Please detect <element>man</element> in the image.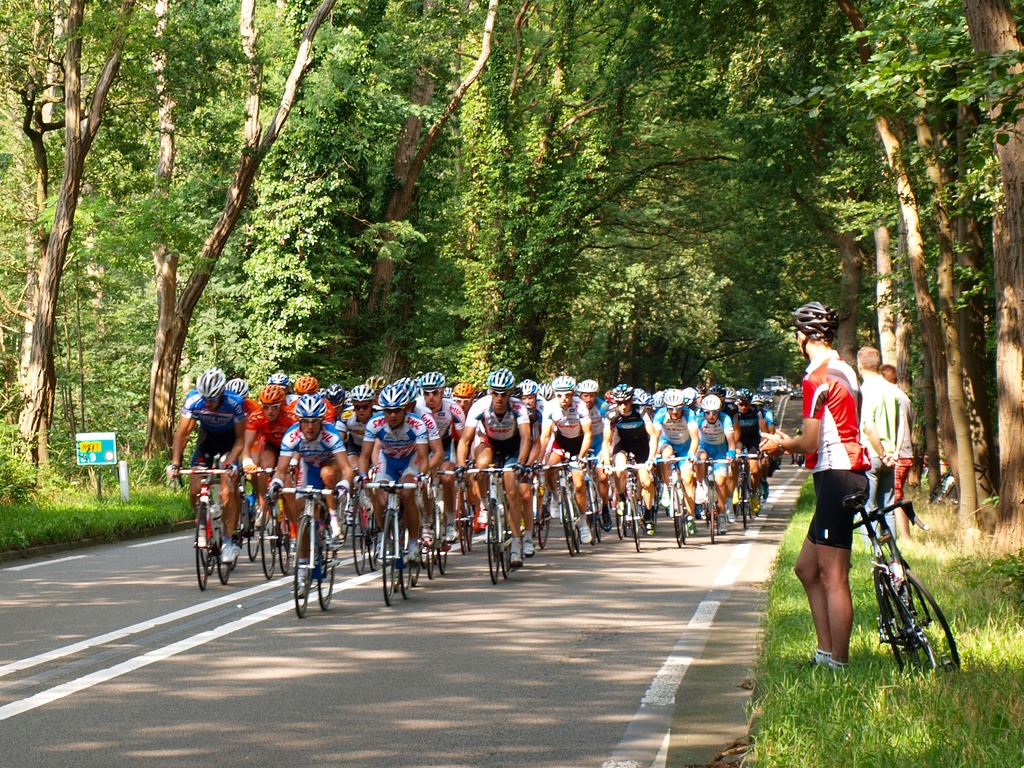
<region>754, 302, 871, 672</region>.
